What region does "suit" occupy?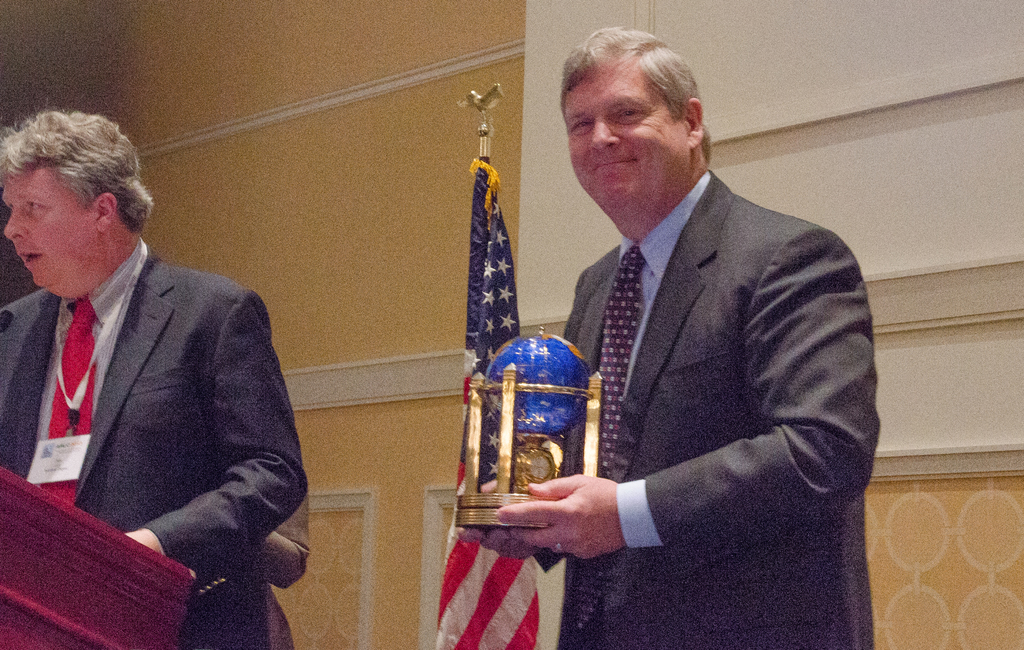
[x1=259, y1=507, x2=312, y2=649].
